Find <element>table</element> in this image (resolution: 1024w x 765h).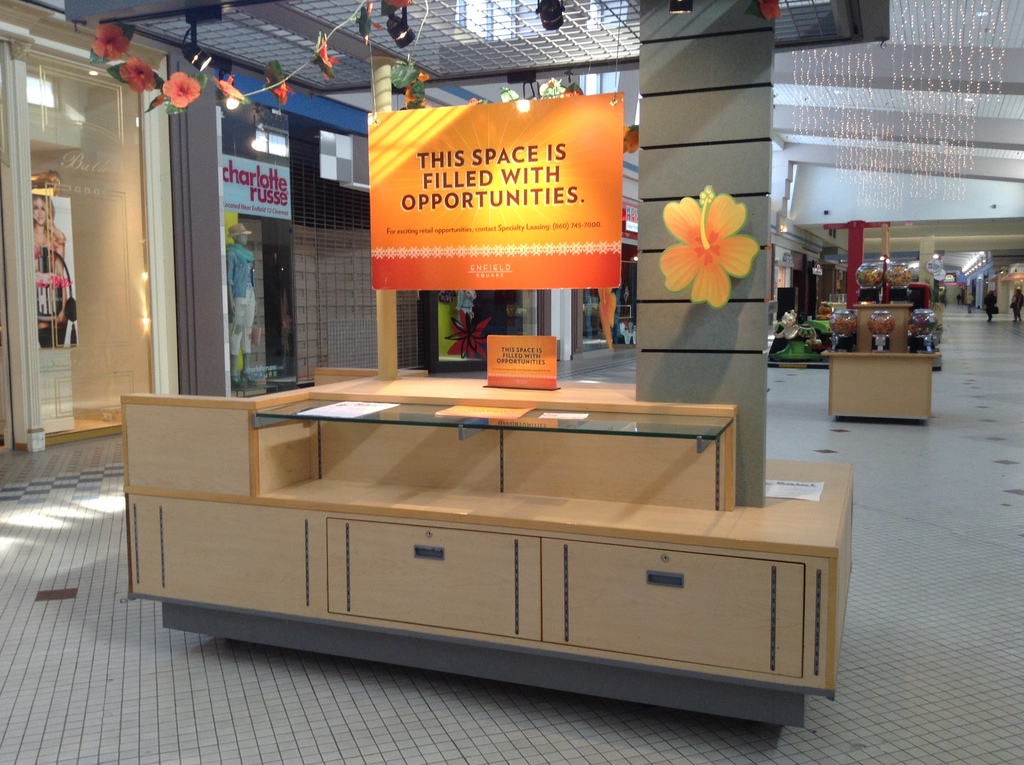
bbox=[829, 326, 948, 424].
